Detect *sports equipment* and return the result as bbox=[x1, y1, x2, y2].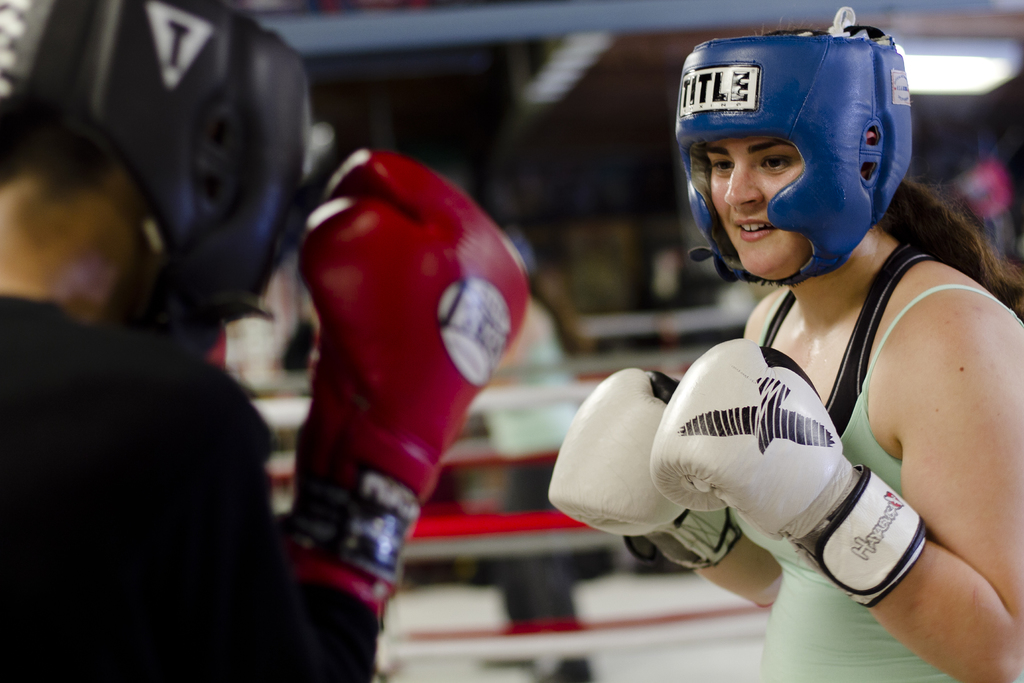
bbox=[299, 149, 530, 605].
